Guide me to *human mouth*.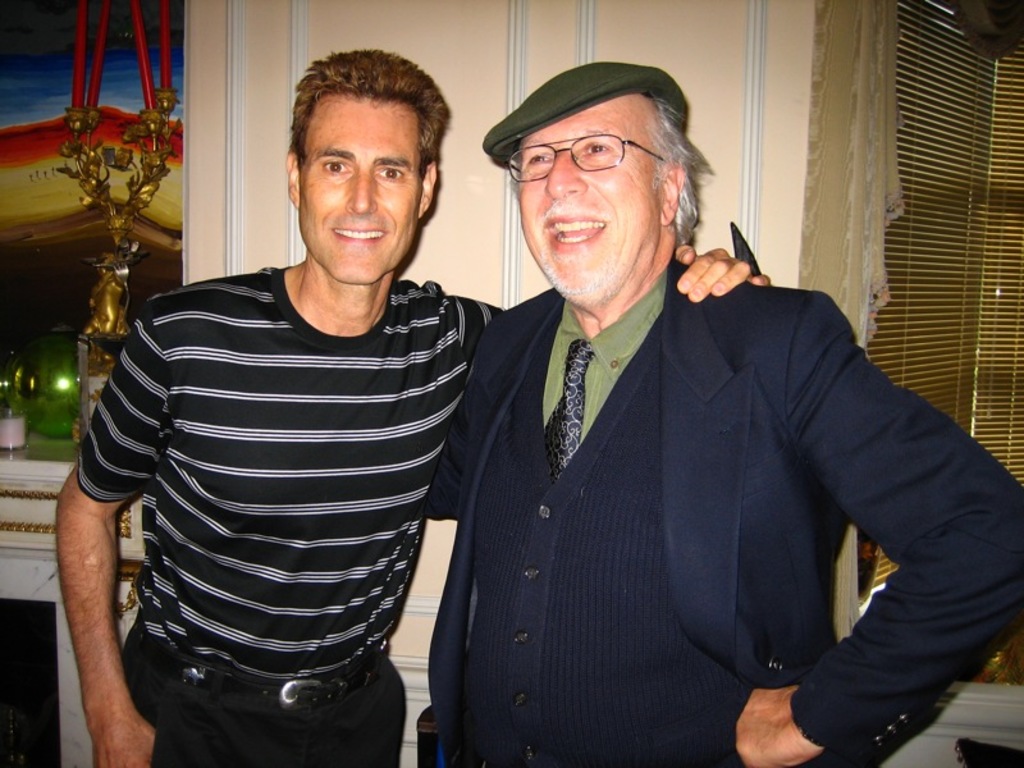
Guidance: [x1=543, y1=215, x2=616, y2=253].
